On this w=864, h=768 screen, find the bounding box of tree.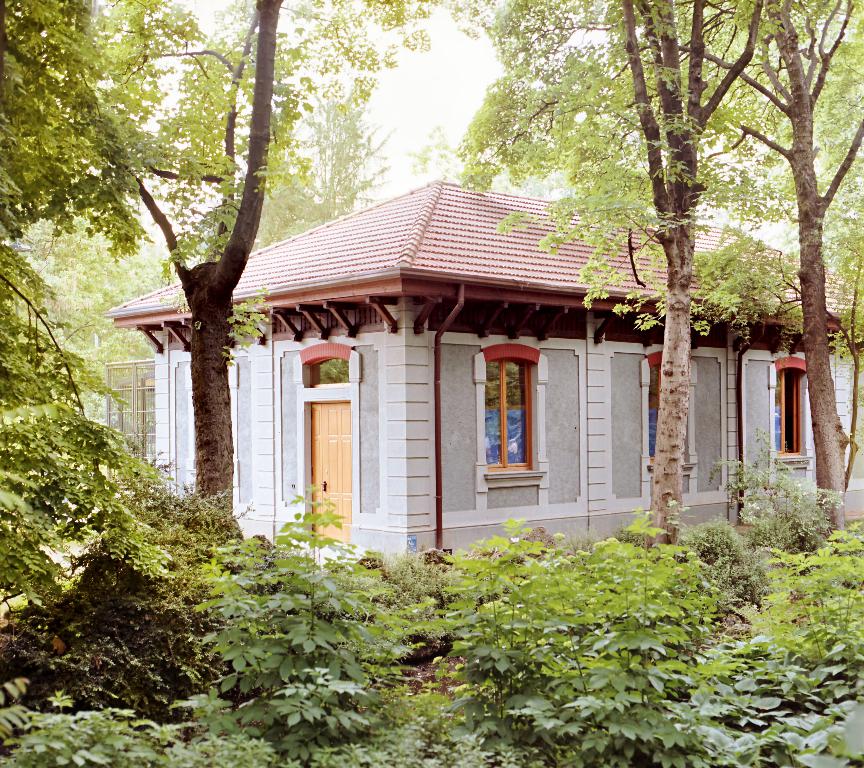
Bounding box: l=0, t=0, r=284, b=518.
